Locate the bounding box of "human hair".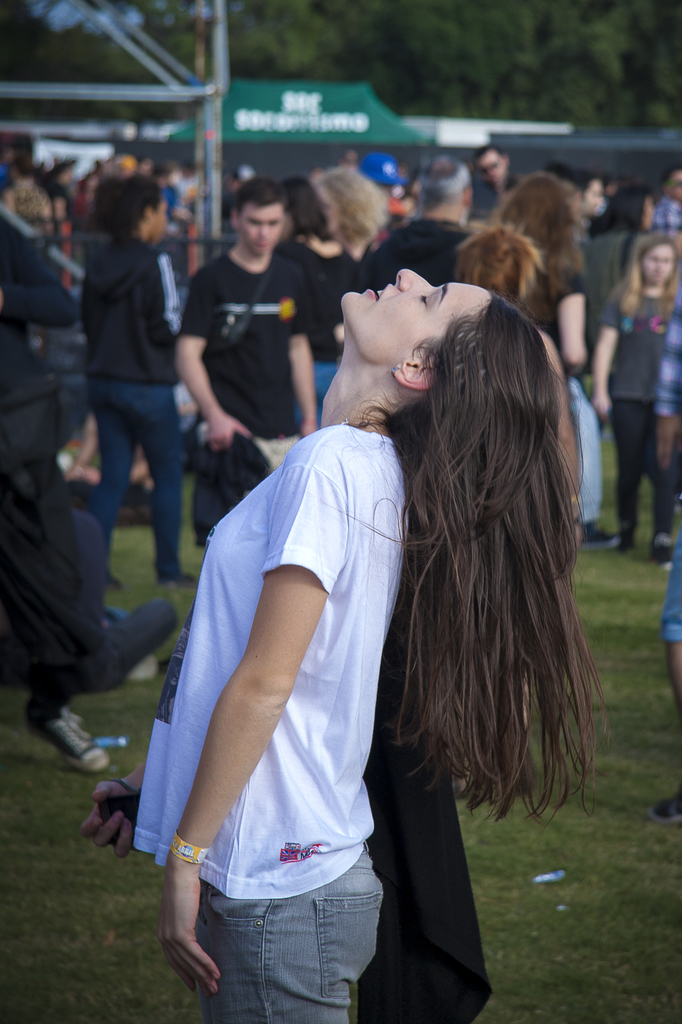
Bounding box: x1=234 y1=177 x2=292 y2=224.
